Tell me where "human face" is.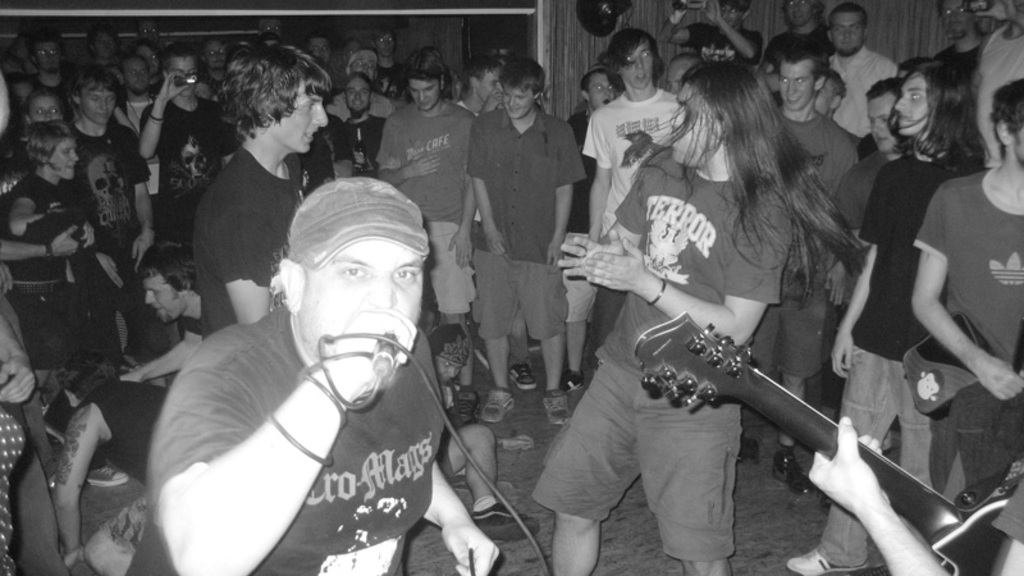
"human face" is at 124/59/148/91.
